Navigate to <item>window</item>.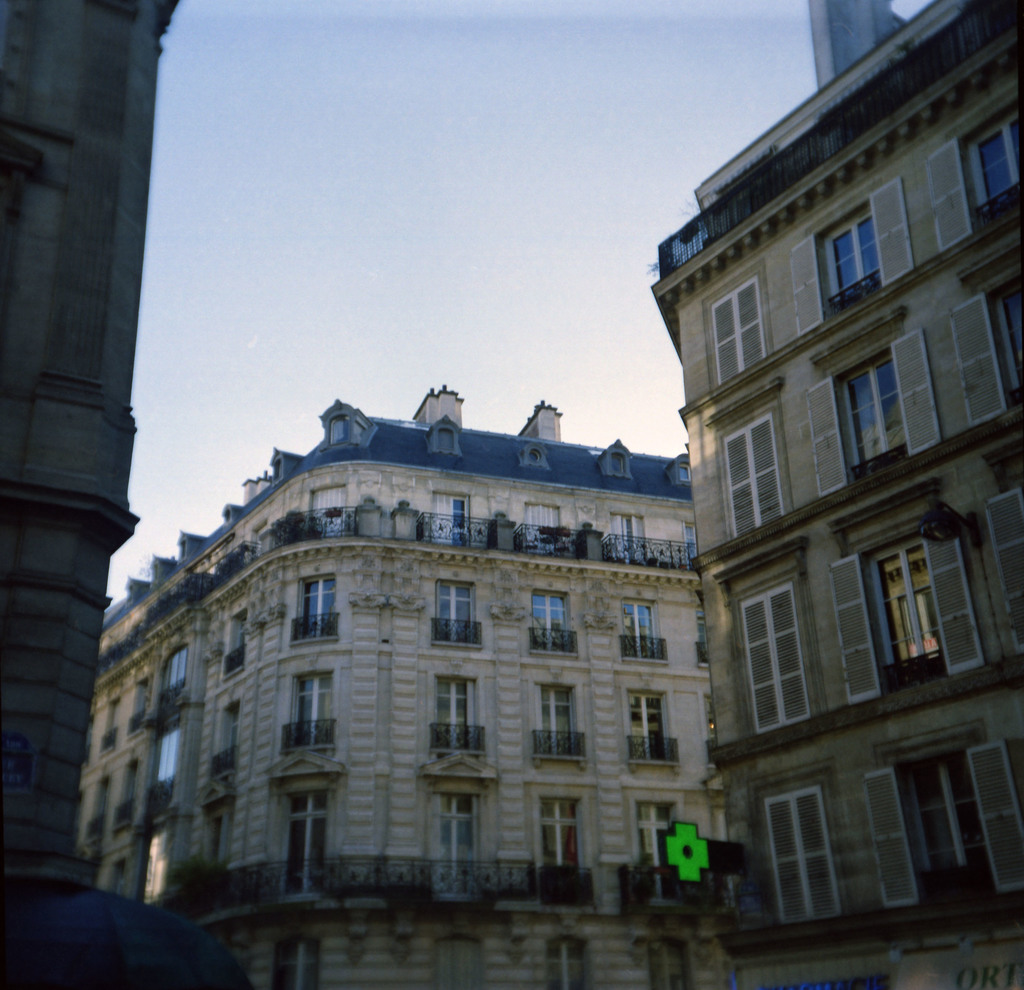
Navigation target: (993,472,1023,649).
